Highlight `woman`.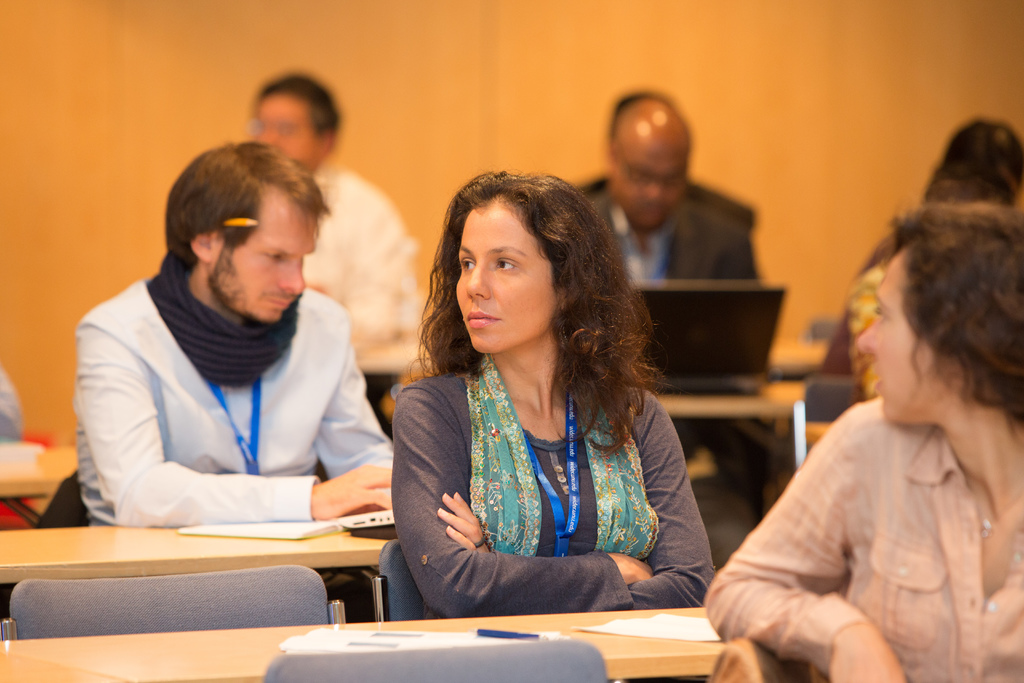
Highlighted region: crop(383, 169, 719, 615).
